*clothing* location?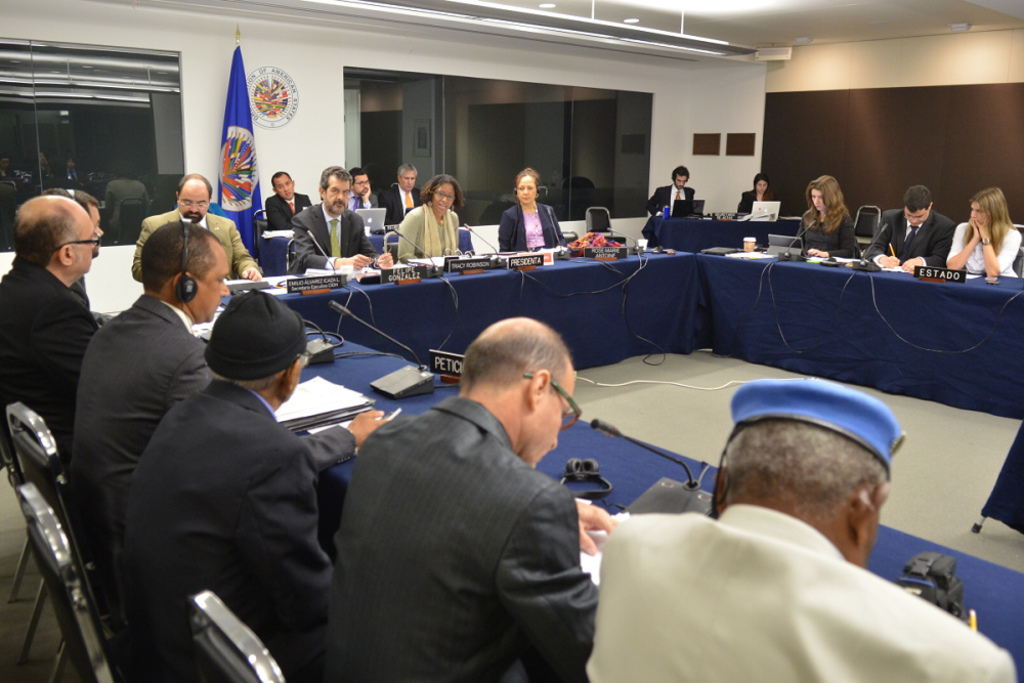
{"x1": 643, "y1": 189, "x2": 699, "y2": 217}
